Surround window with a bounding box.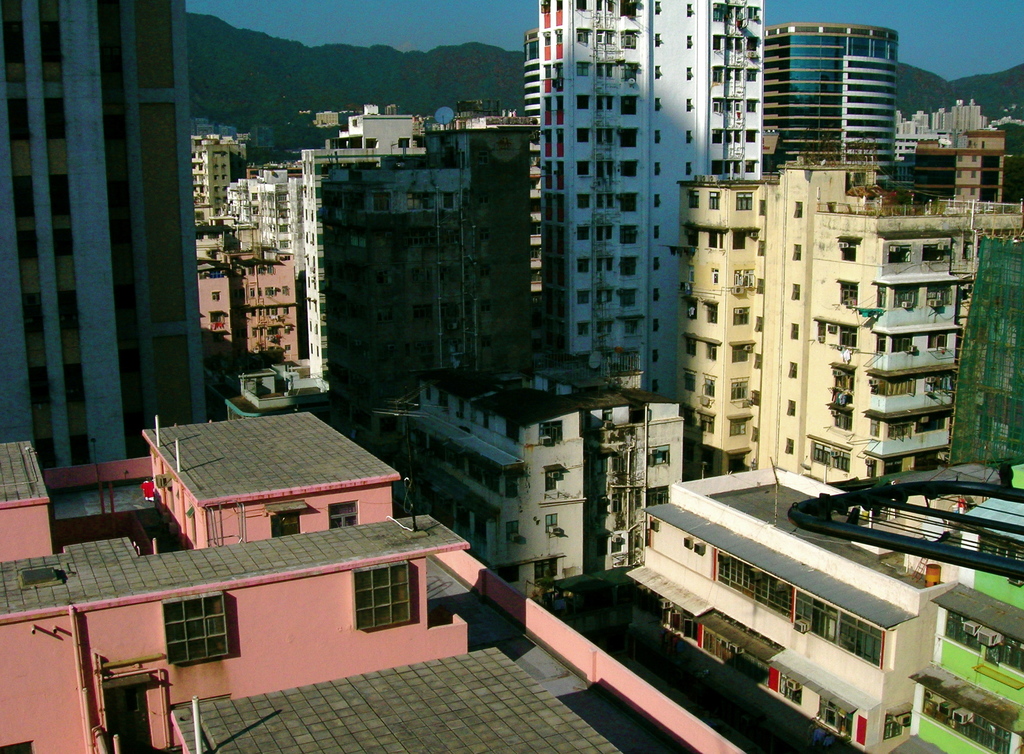
l=735, t=343, r=750, b=362.
